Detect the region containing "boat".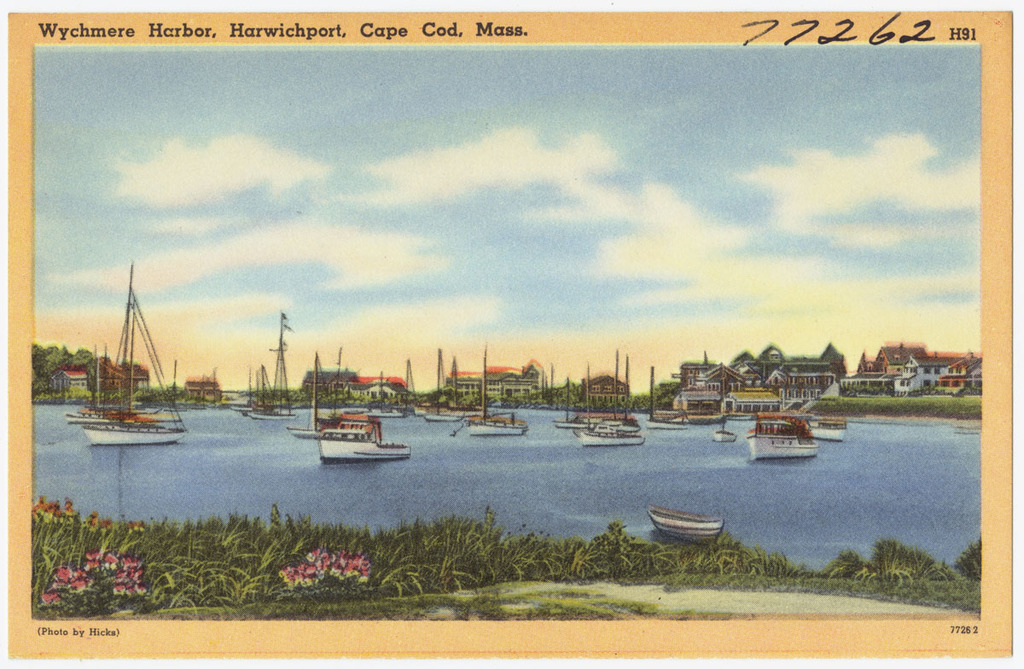
l=472, t=354, r=527, b=438.
